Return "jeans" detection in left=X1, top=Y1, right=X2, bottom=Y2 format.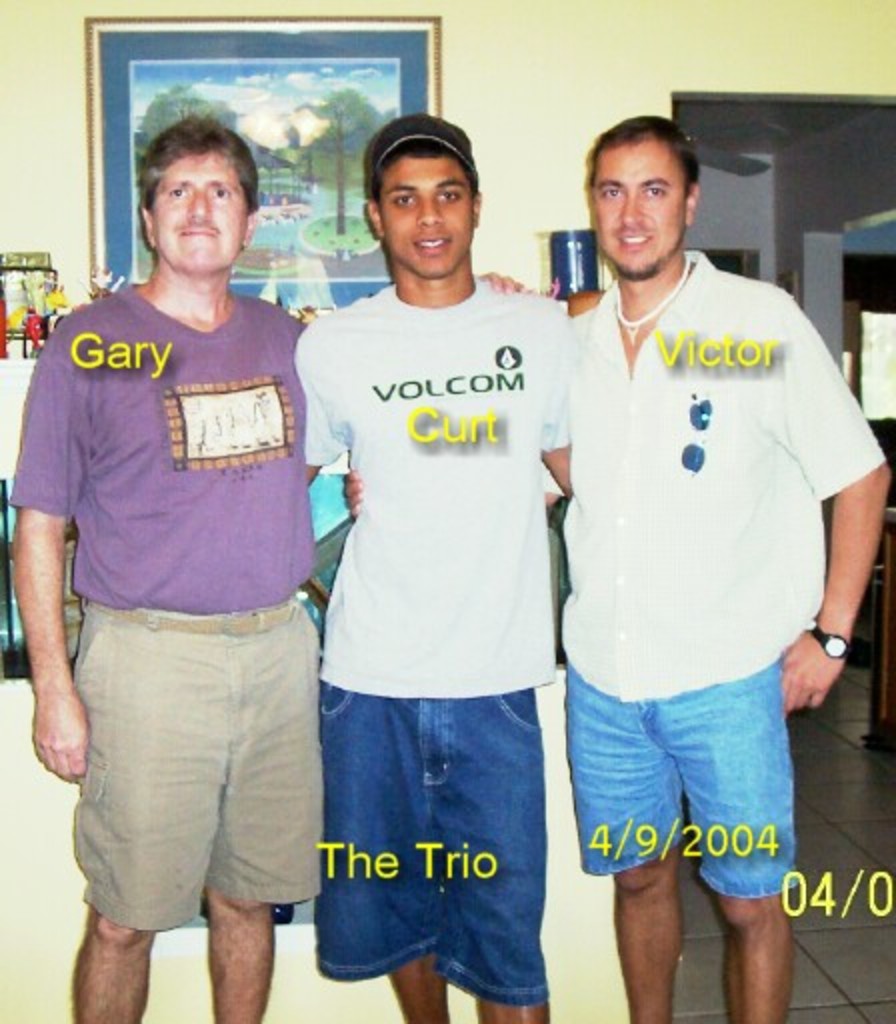
left=292, top=680, right=550, bottom=998.
